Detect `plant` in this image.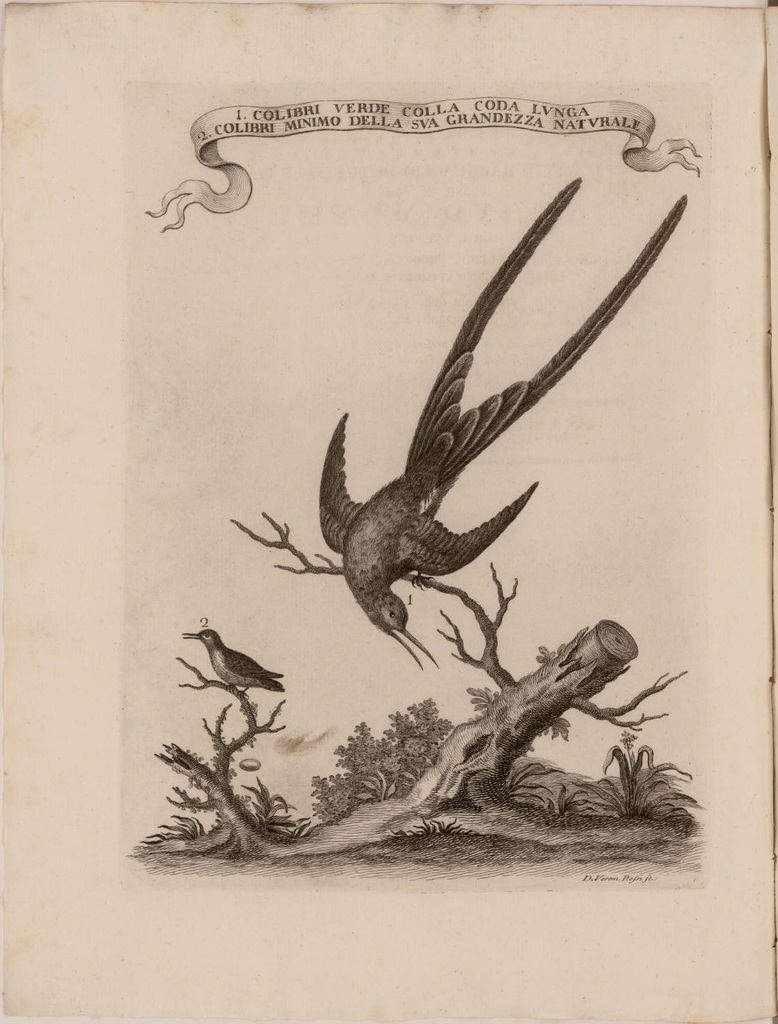
Detection: x1=310 y1=698 x2=453 y2=825.
